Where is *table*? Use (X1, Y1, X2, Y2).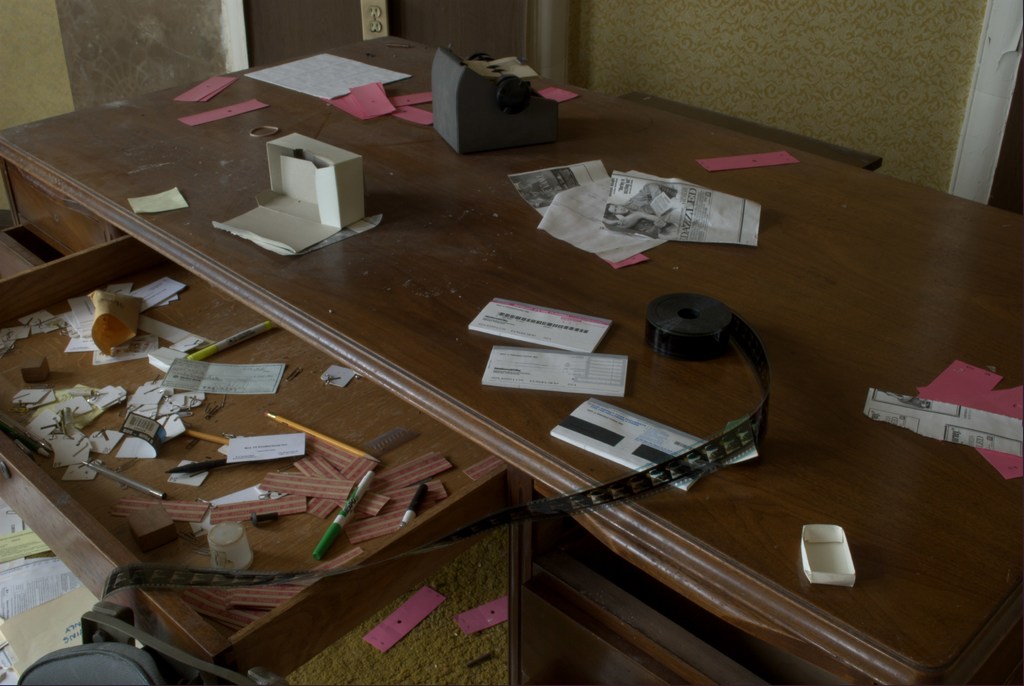
(24, 138, 936, 668).
